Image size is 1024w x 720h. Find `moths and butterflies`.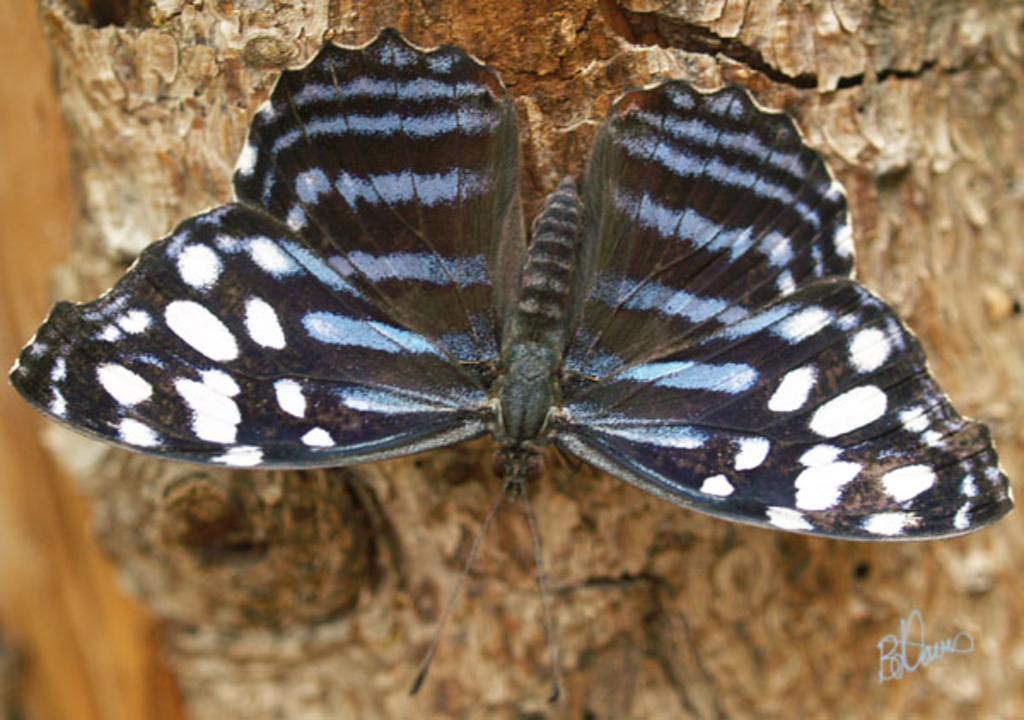
locate(7, 26, 1014, 711).
